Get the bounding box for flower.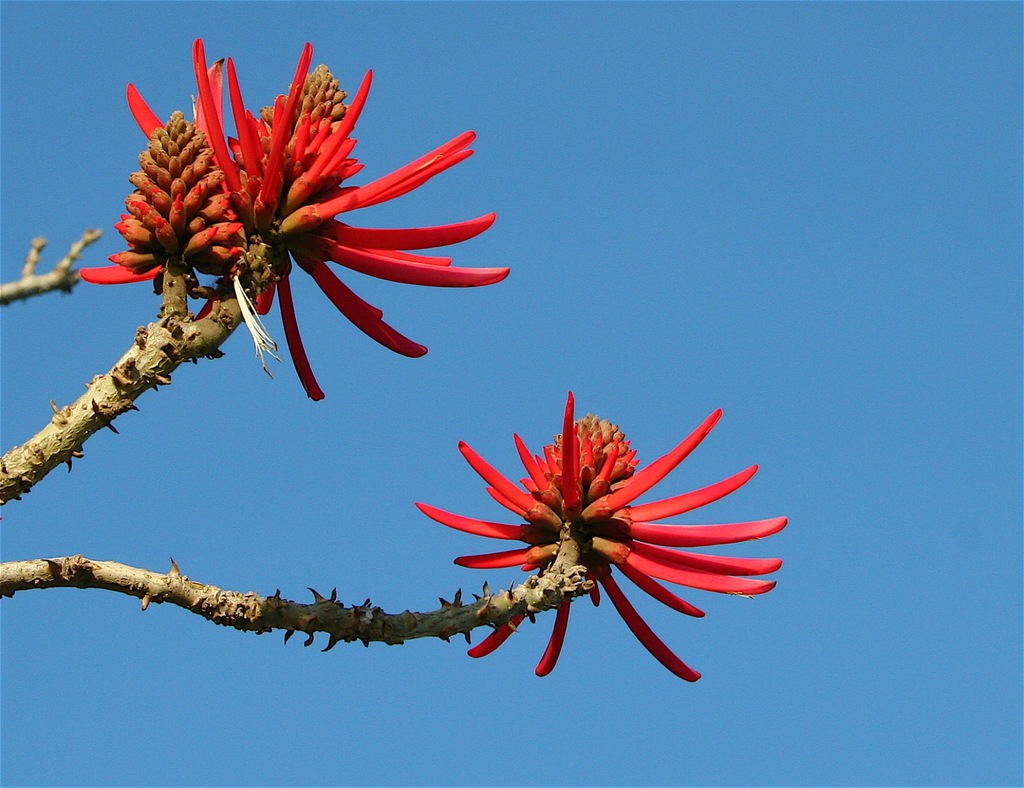
(406,388,793,682).
